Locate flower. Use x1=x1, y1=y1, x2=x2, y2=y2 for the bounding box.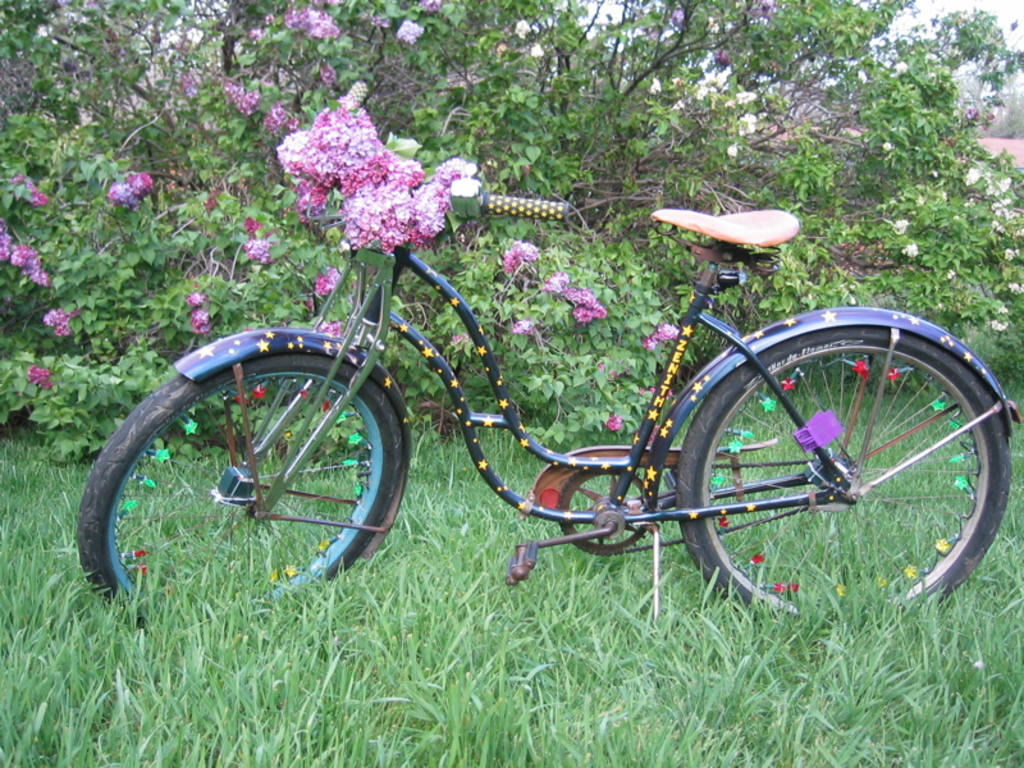
x1=571, y1=305, x2=588, y2=325.
